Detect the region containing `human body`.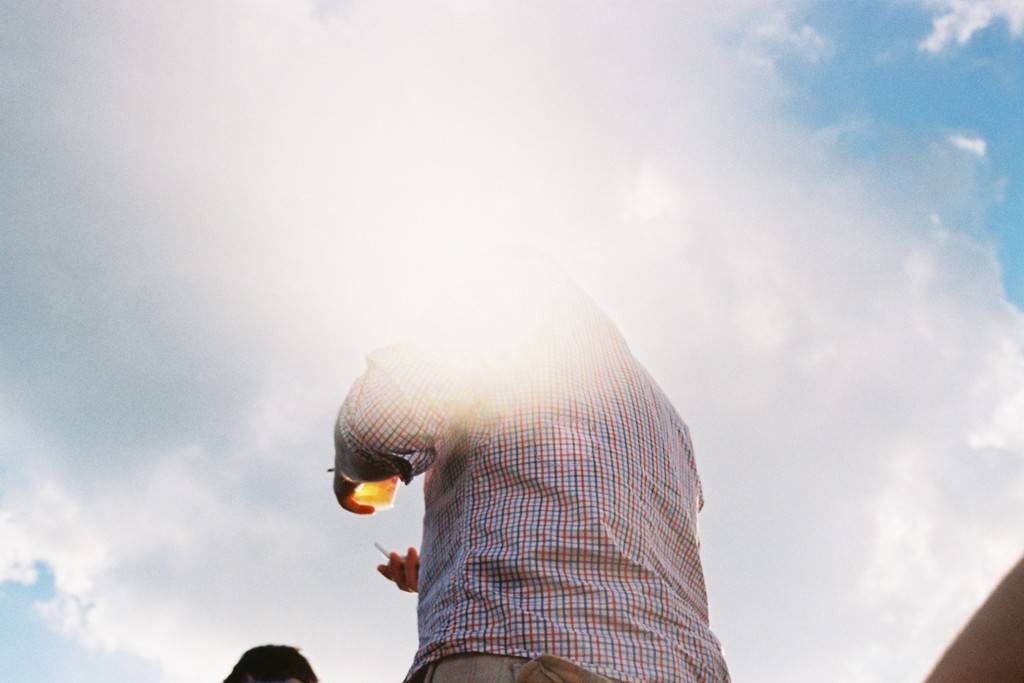
select_region(329, 268, 735, 682).
